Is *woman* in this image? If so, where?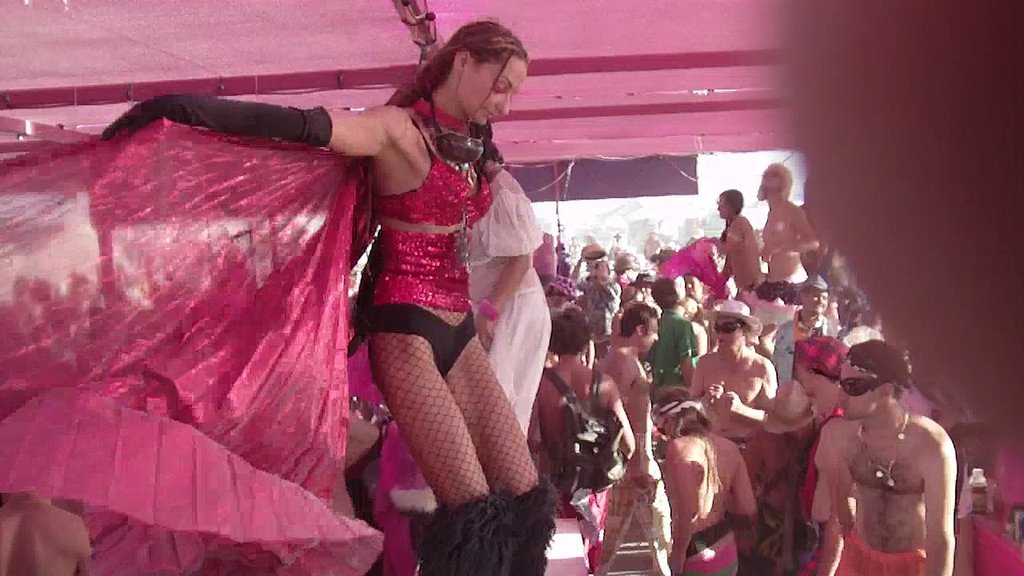
Yes, at crop(256, 35, 555, 554).
